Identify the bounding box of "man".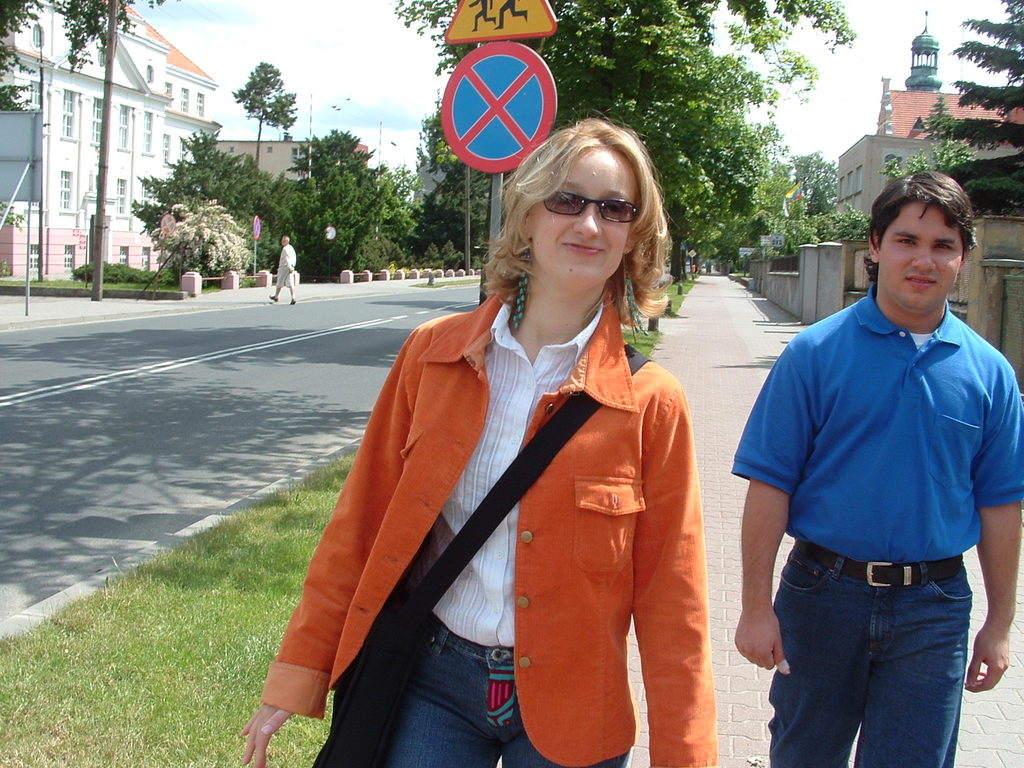
[x1=268, y1=237, x2=298, y2=304].
